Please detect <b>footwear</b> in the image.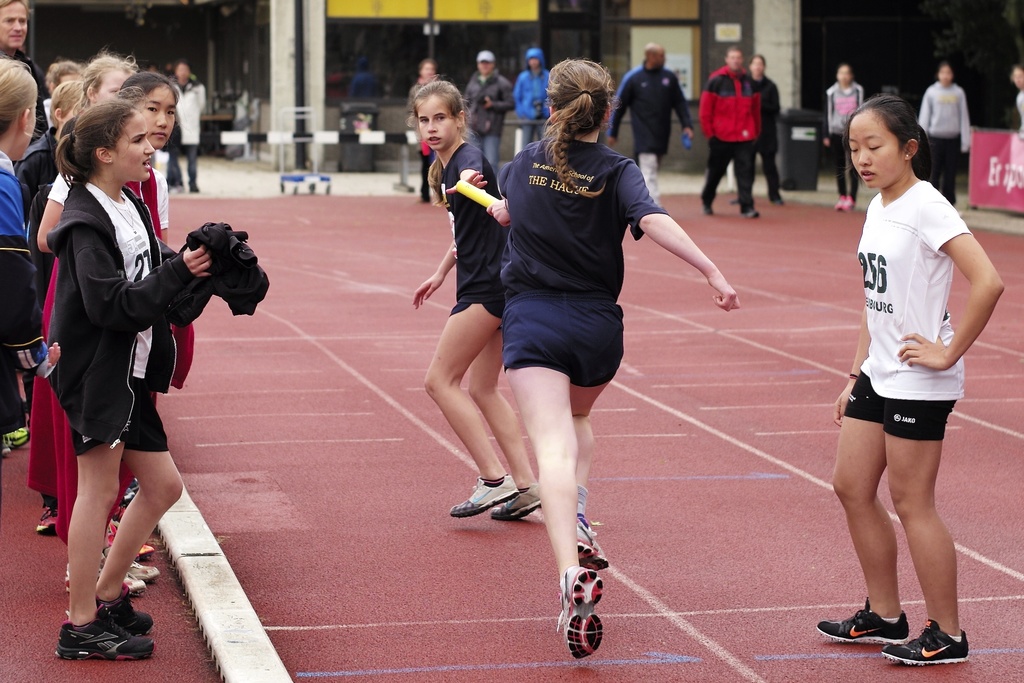
(x1=885, y1=613, x2=965, y2=672).
